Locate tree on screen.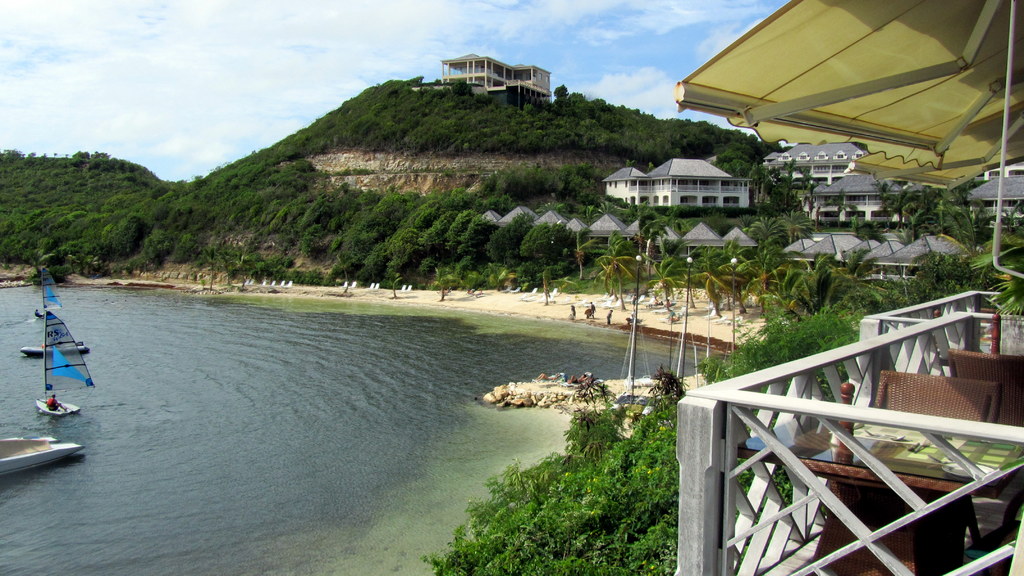
On screen at <region>517, 220, 563, 269</region>.
